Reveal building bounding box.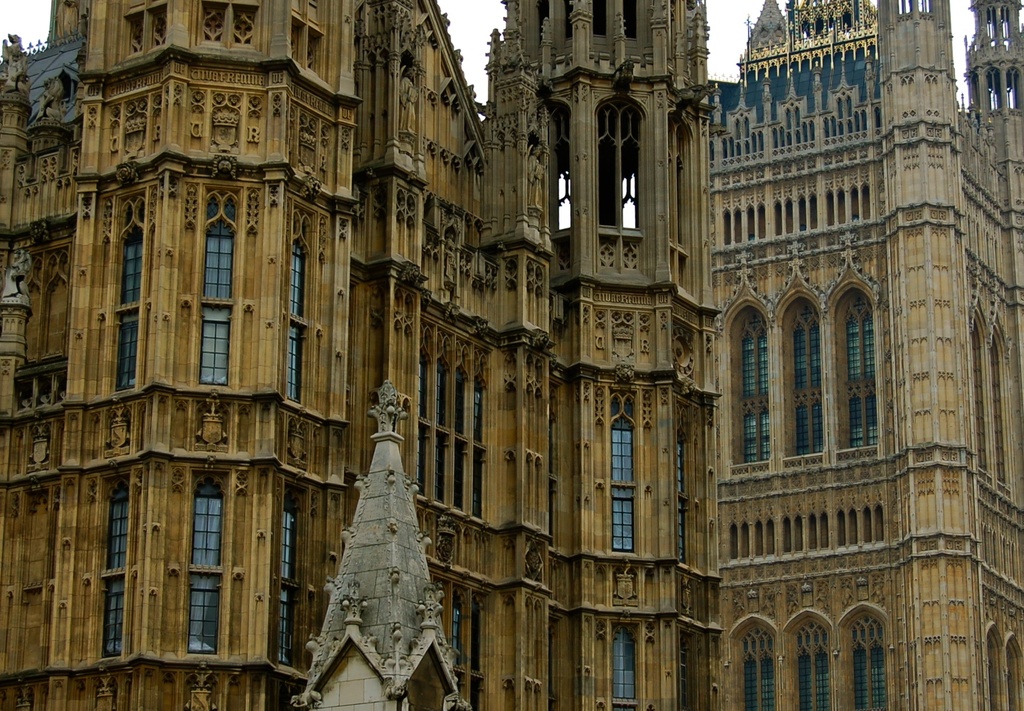
Revealed: x1=0 y1=0 x2=1023 y2=710.
